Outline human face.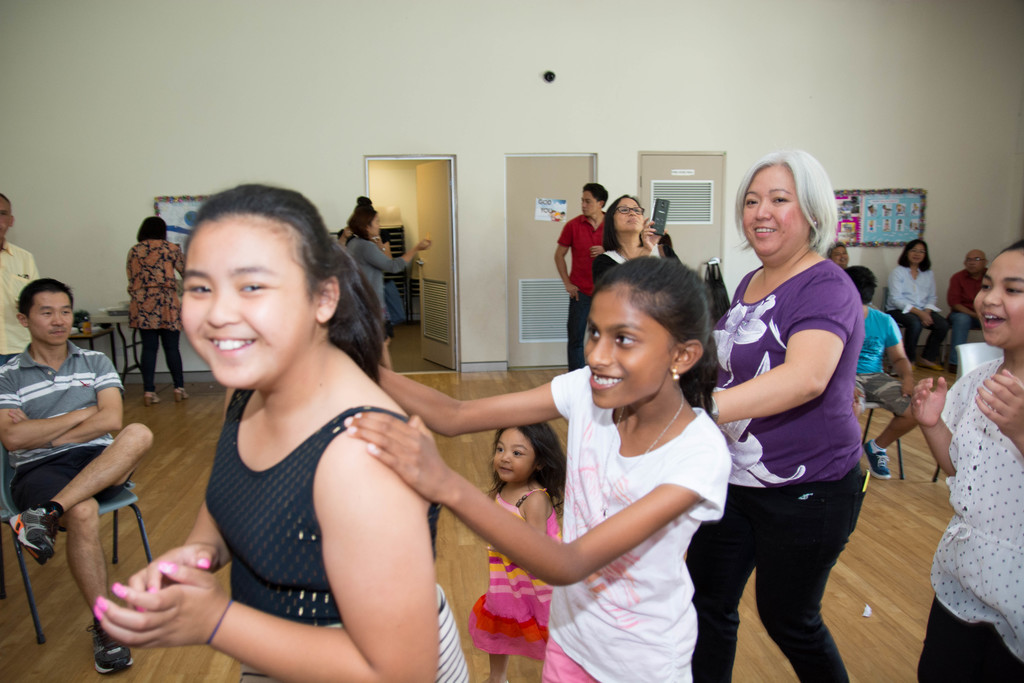
Outline: 371, 214, 381, 239.
